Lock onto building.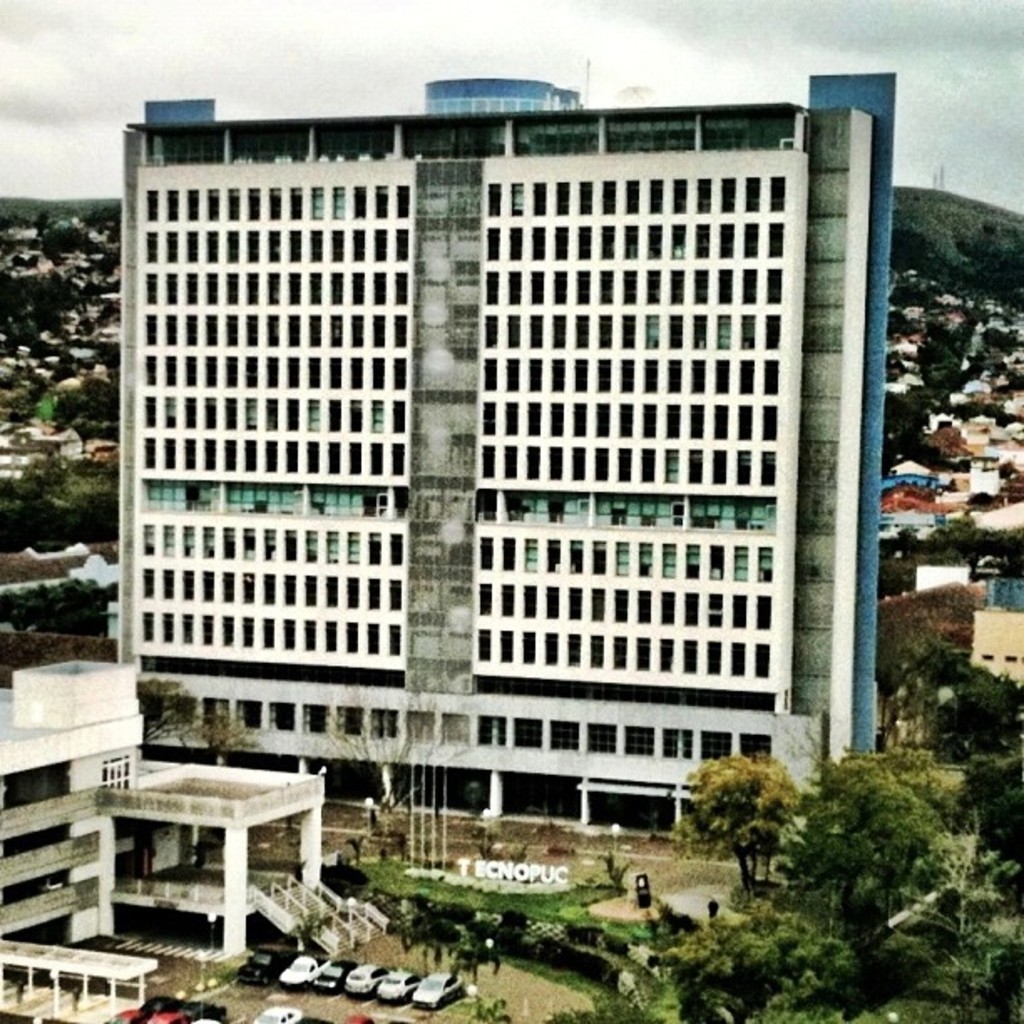
Locked: box(0, 654, 316, 964).
